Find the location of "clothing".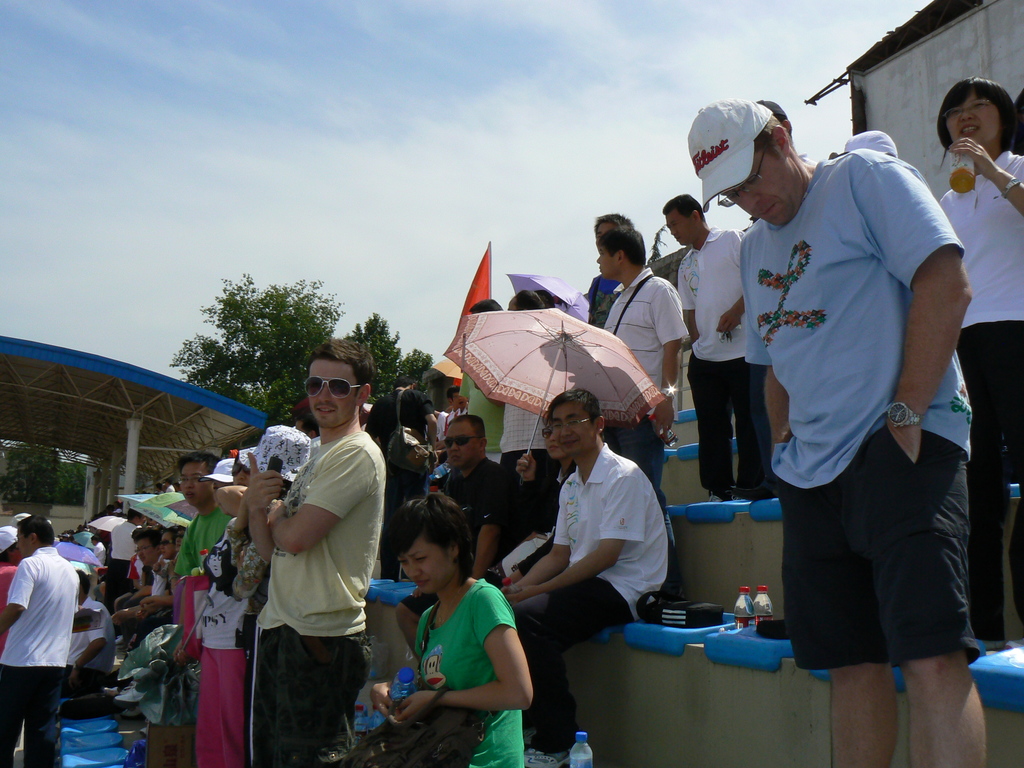
Location: detection(424, 462, 506, 539).
